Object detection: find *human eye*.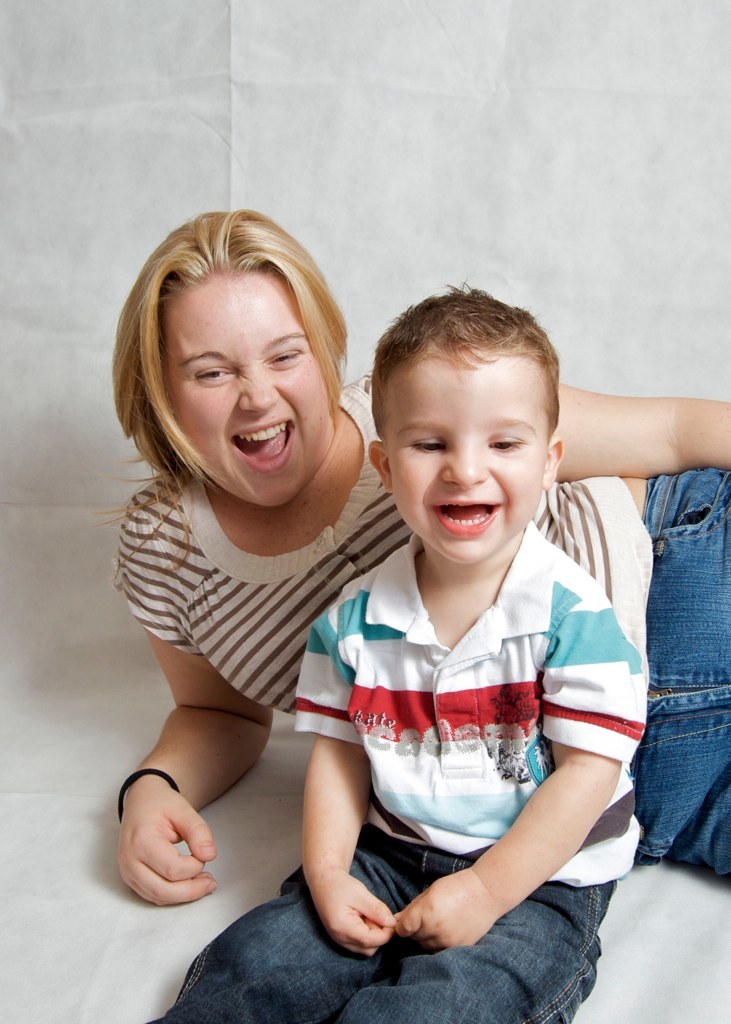
(x1=187, y1=364, x2=234, y2=384).
